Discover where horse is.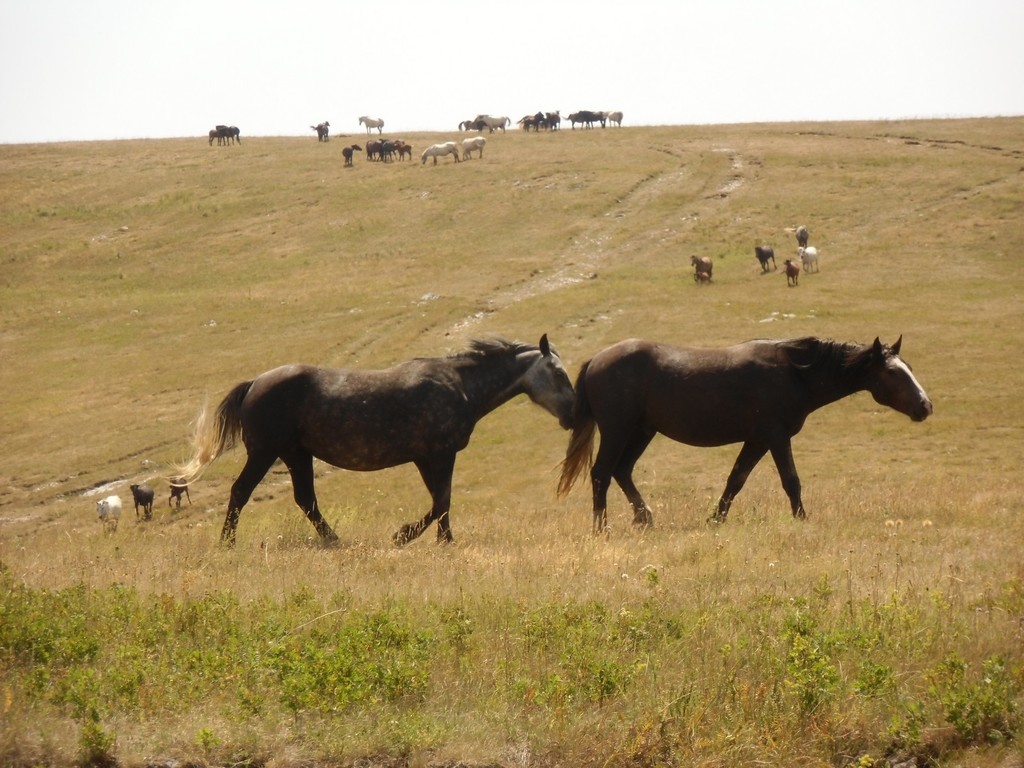
Discovered at detection(167, 474, 192, 512).
